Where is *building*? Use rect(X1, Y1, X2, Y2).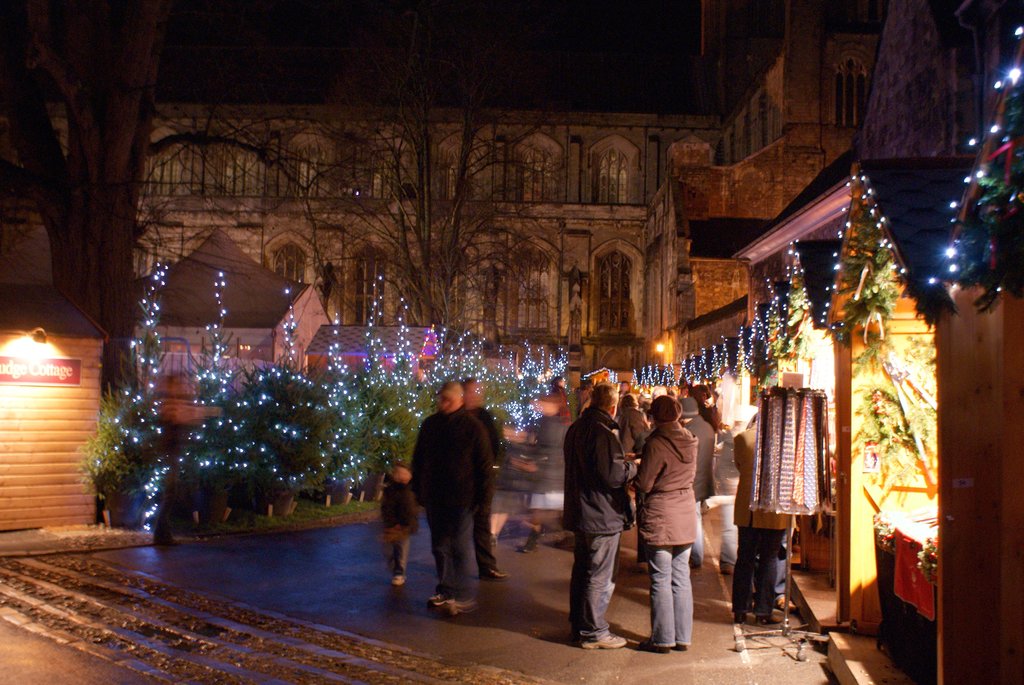
rect(139, 228, 441, 429).
